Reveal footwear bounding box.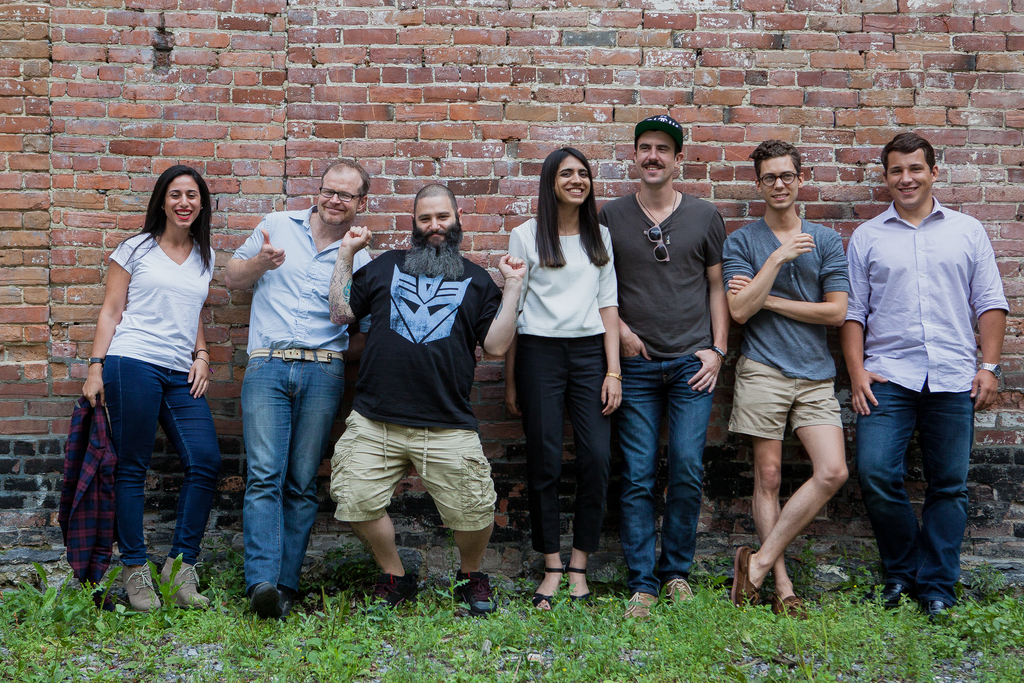
Revealed: detection(865, 577, 912, 625).
